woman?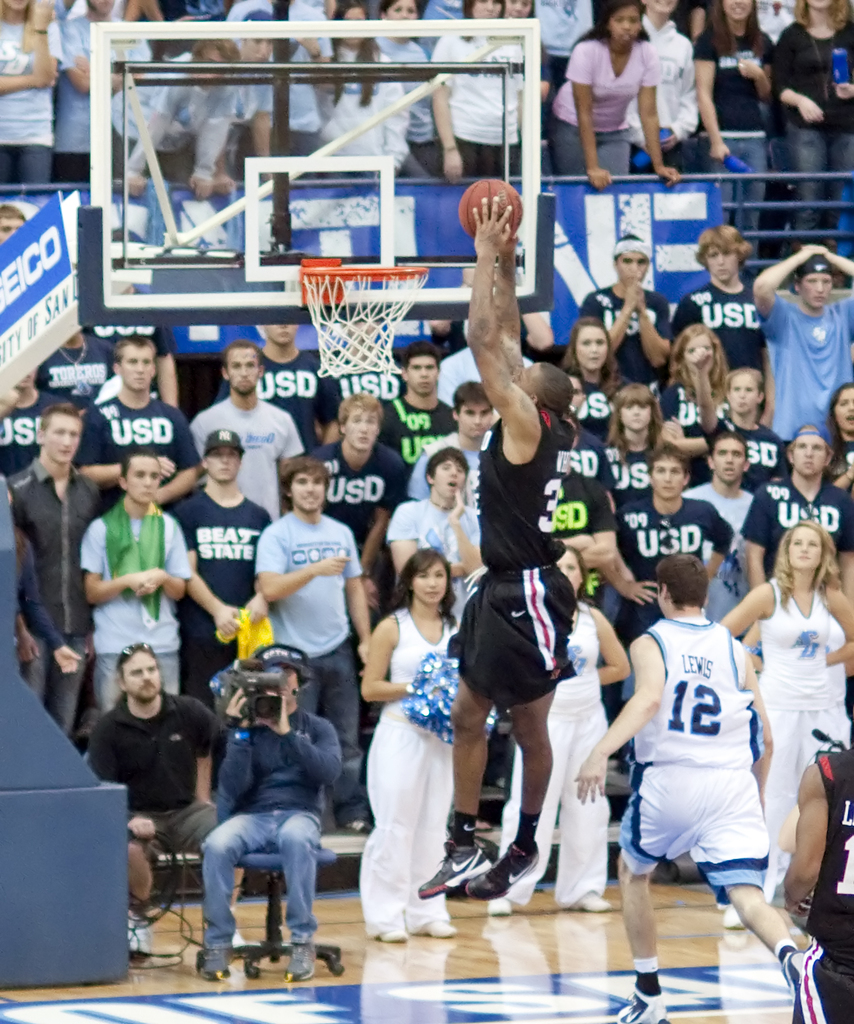
bbox=(362, 543, 475, 950)
